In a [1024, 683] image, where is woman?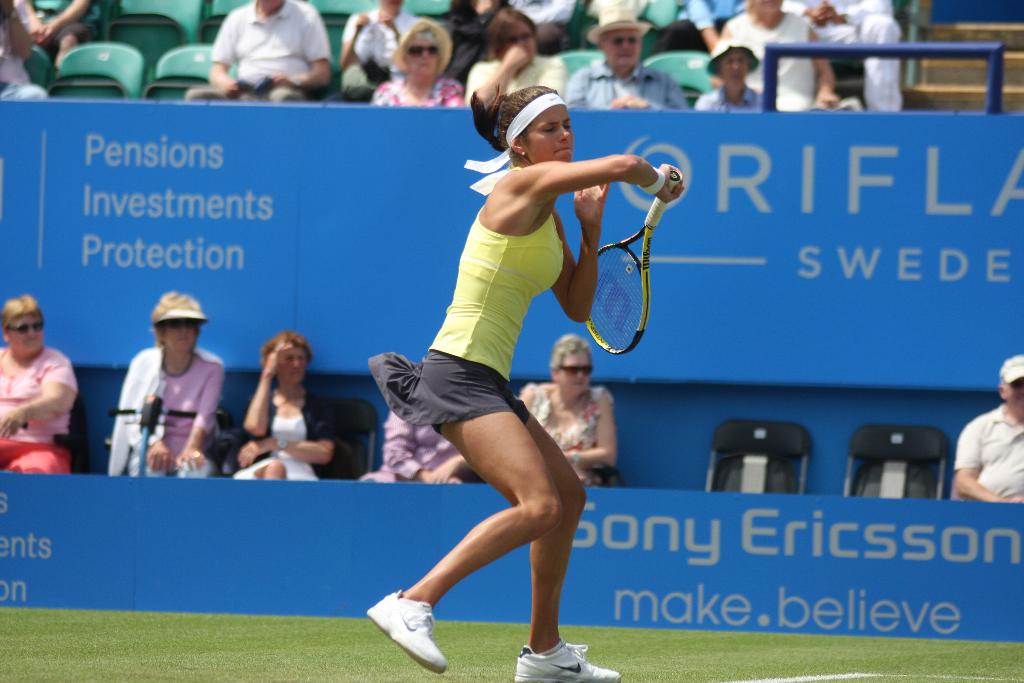
[106,289,222,472].
